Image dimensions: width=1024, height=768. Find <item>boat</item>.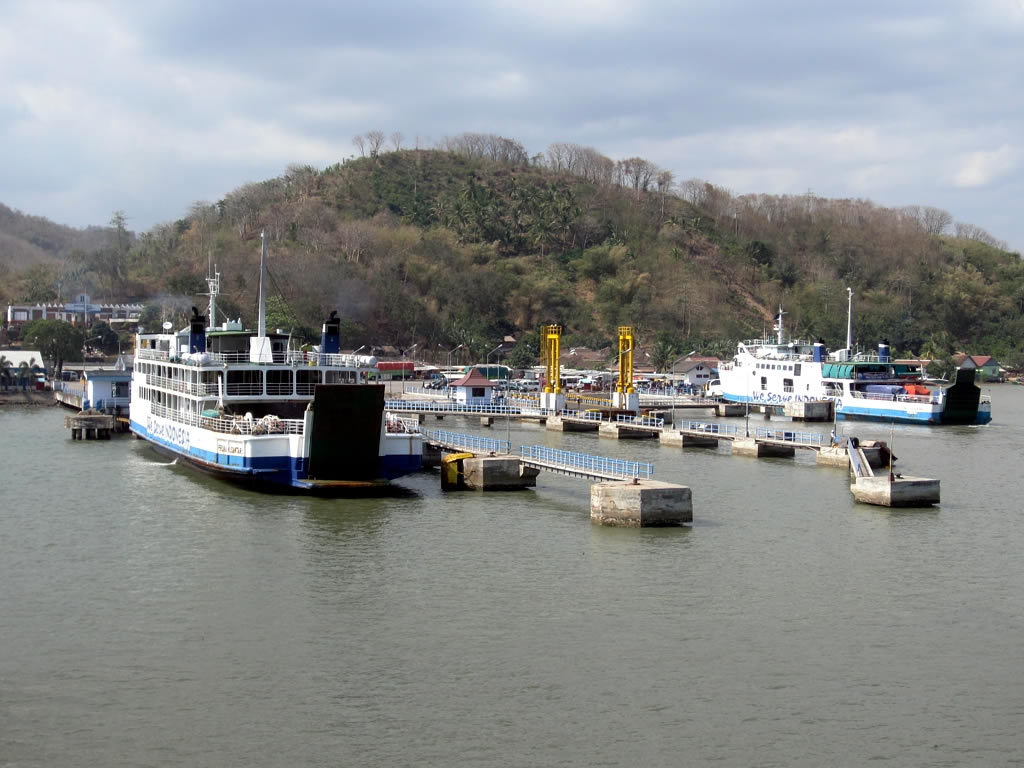
707 303 998 425.
